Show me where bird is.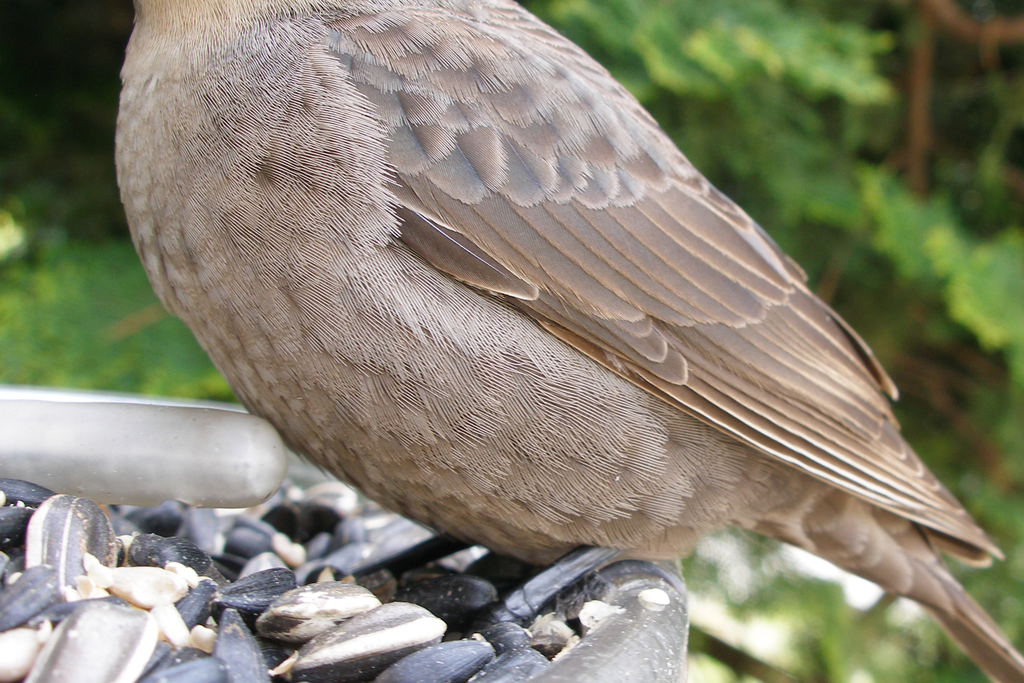
bird is at 116, 0, 1023, 682.
